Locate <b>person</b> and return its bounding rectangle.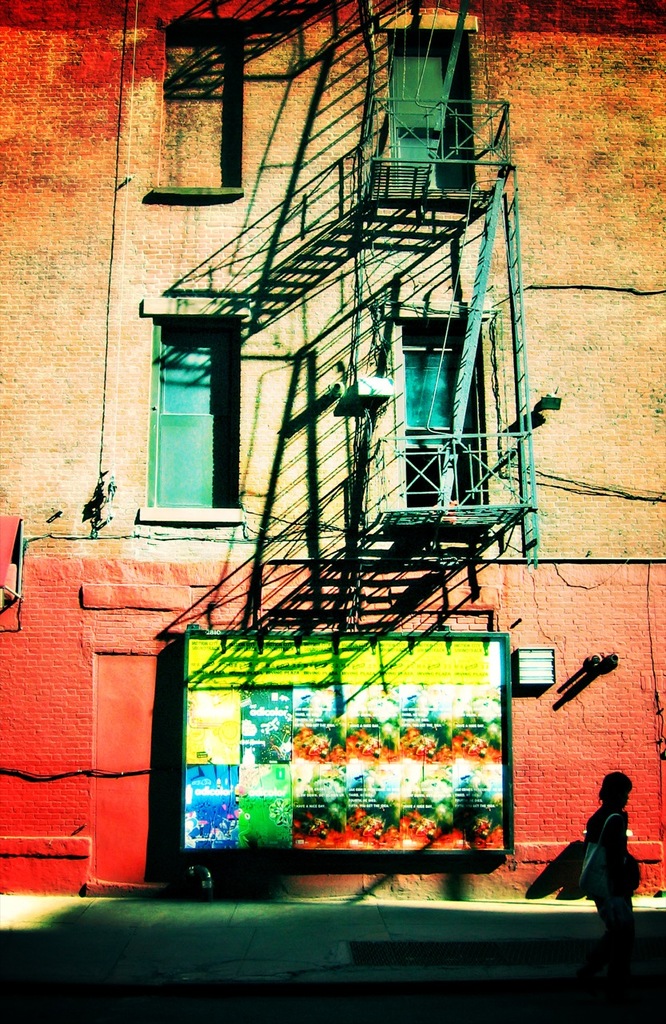
548,780,652,959.
